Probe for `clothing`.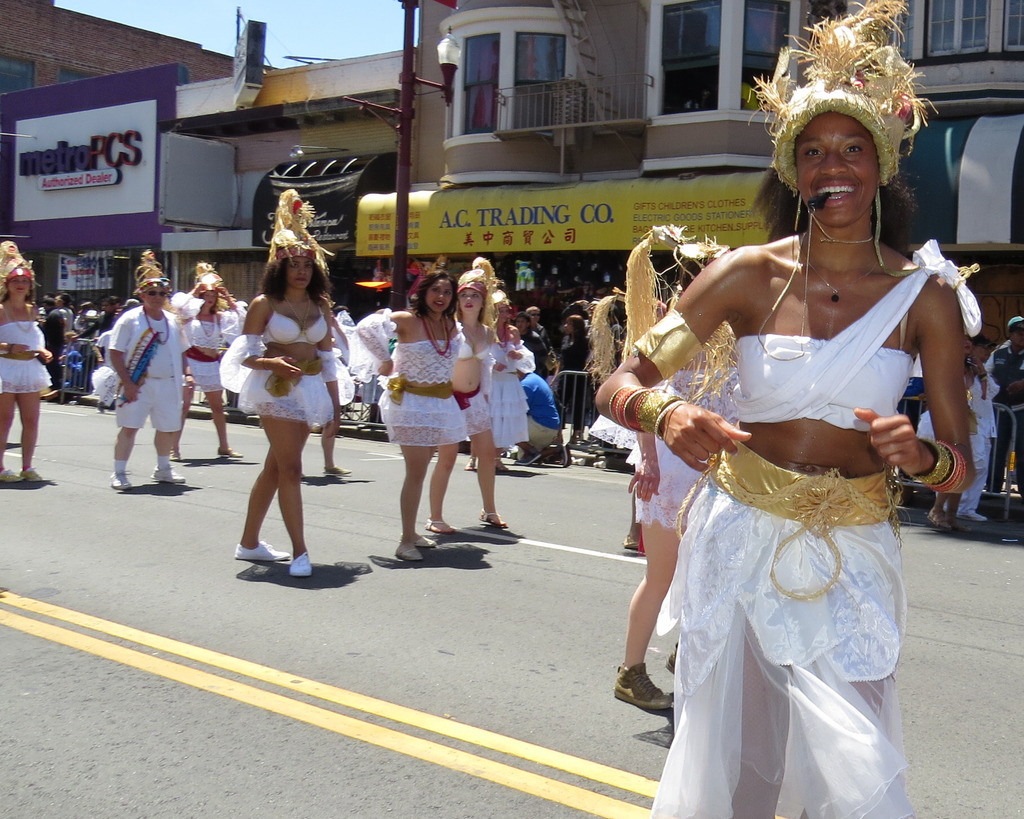
Probe result: 57/296/91/360.
